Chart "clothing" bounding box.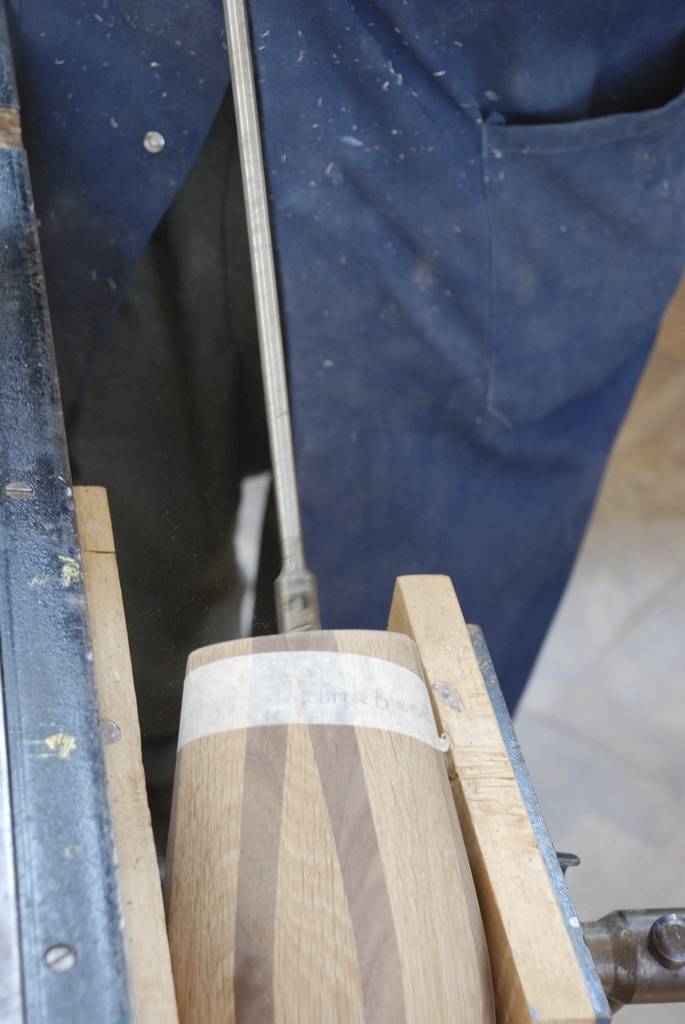
Charted: locate(0, 0, 684, 710).
